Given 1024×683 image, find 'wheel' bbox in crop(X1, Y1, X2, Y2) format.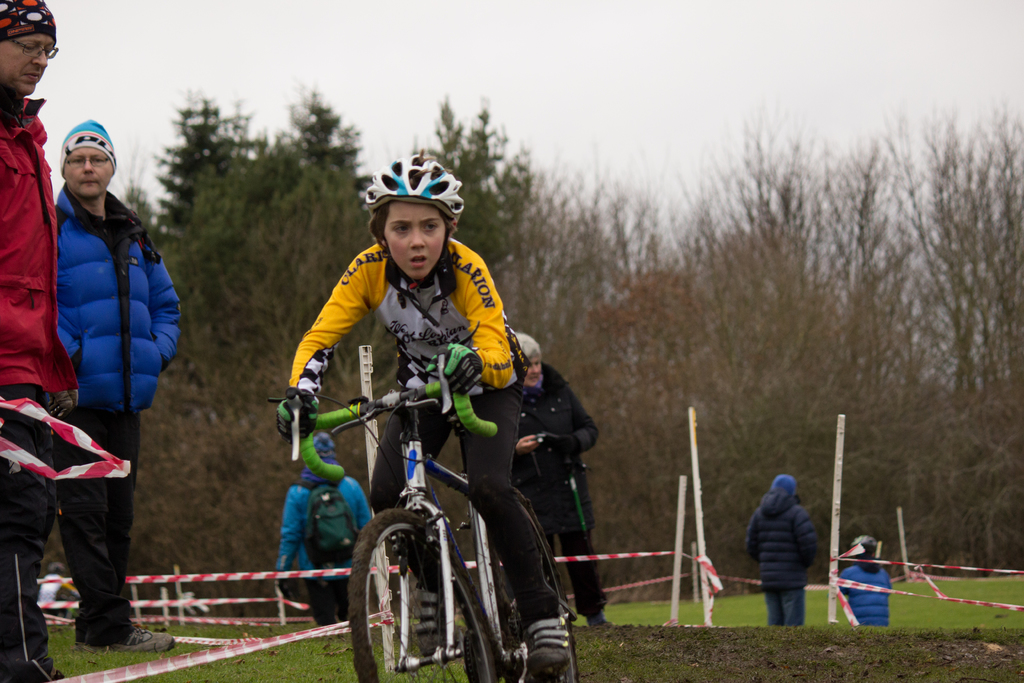
crop(529, 541, 580, 682).
